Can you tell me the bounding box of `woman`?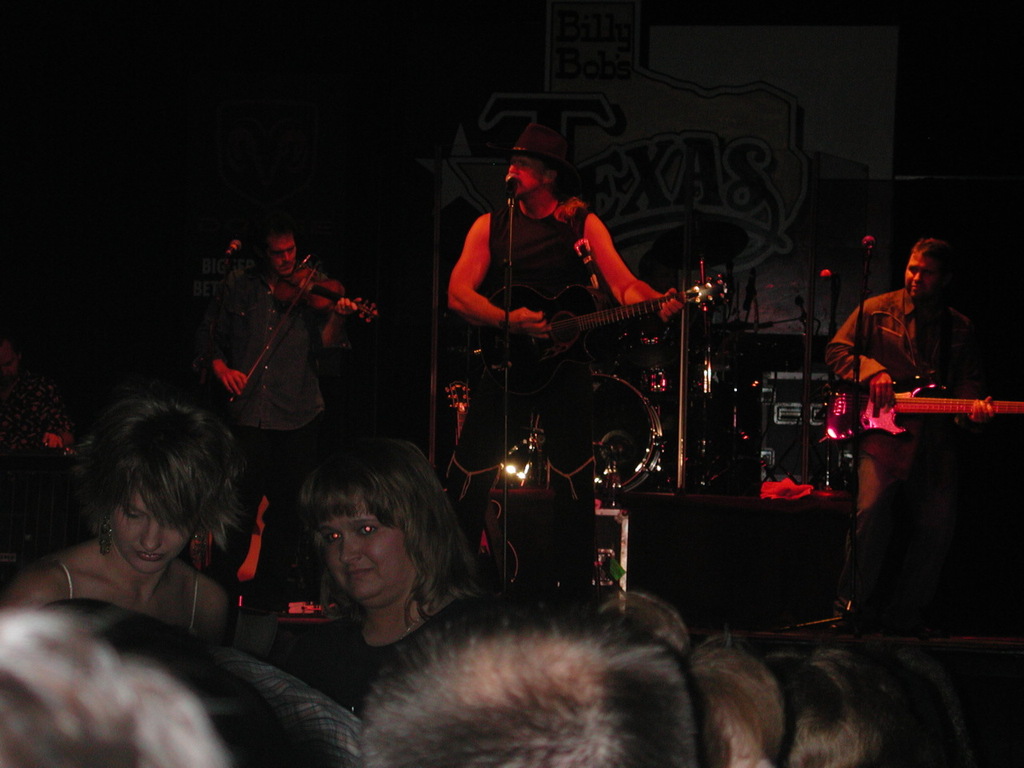
18,376,286,678.
